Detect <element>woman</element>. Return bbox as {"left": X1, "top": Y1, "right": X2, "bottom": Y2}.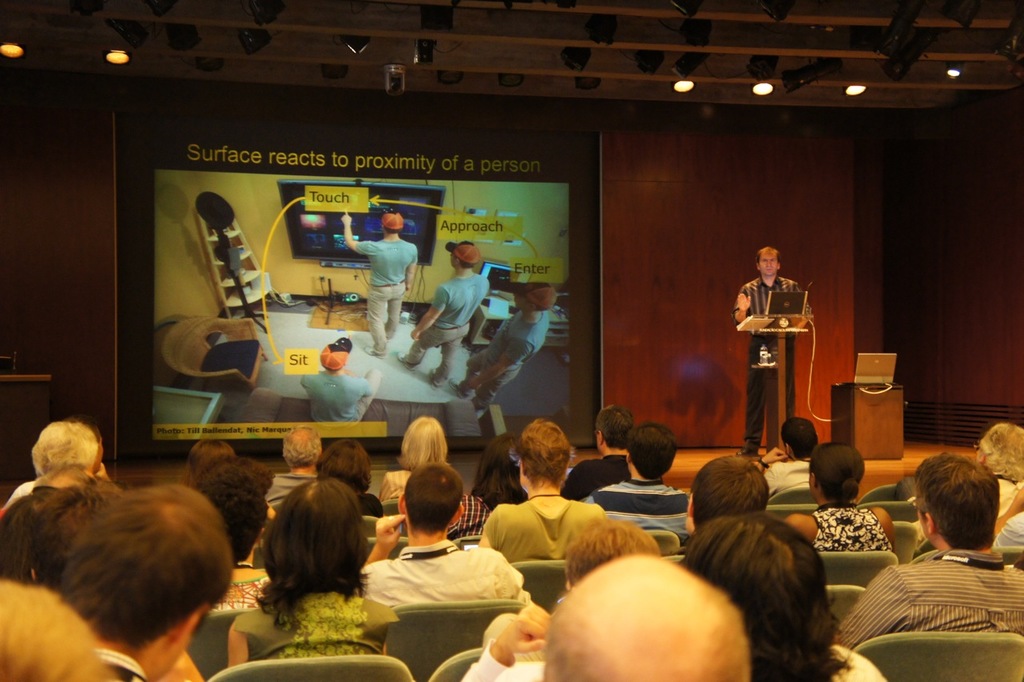
{"left": 377, "top": 412, "right": 450, "bottom": 491}.
